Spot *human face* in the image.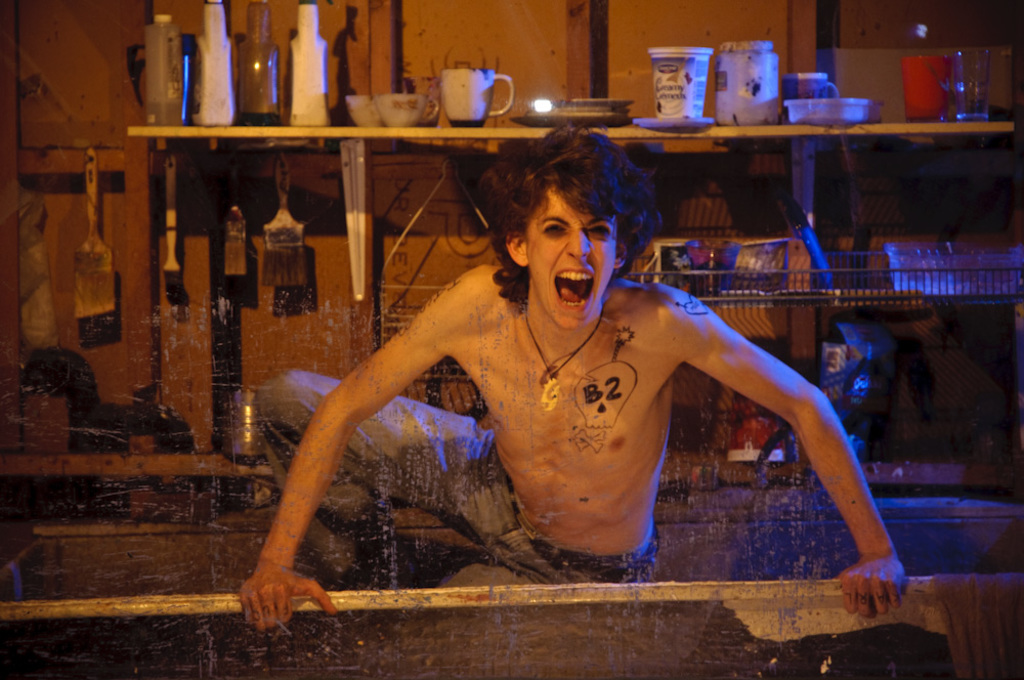
*human face* found at (left=524, top=189, right=617, bottom=327).
